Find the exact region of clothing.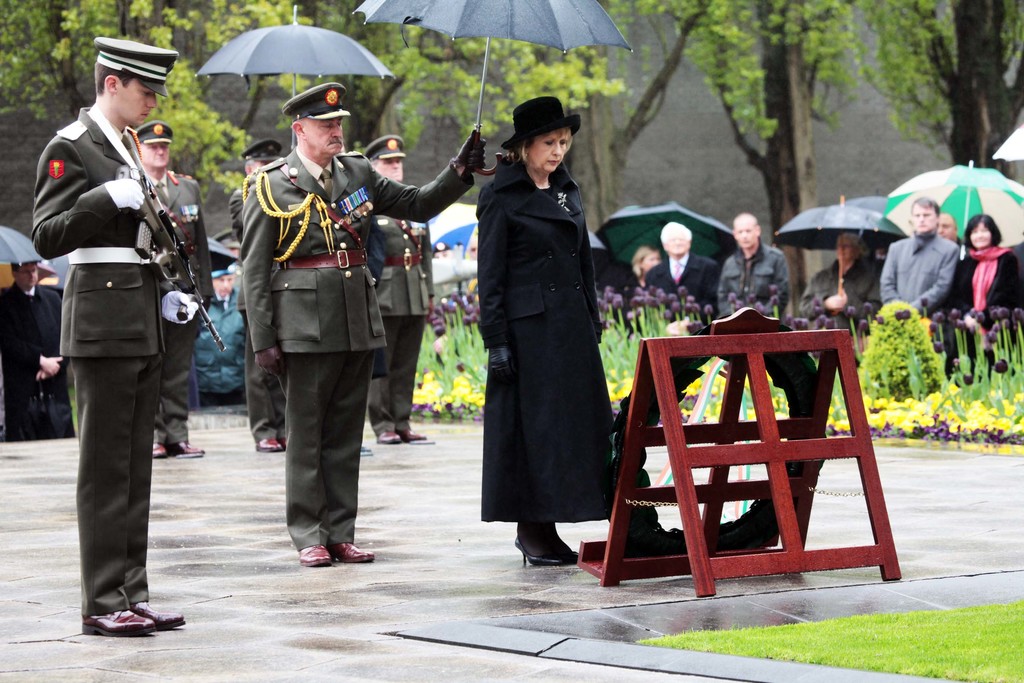
Exact region: [left=717, top=244, right=794, bottom=325].
